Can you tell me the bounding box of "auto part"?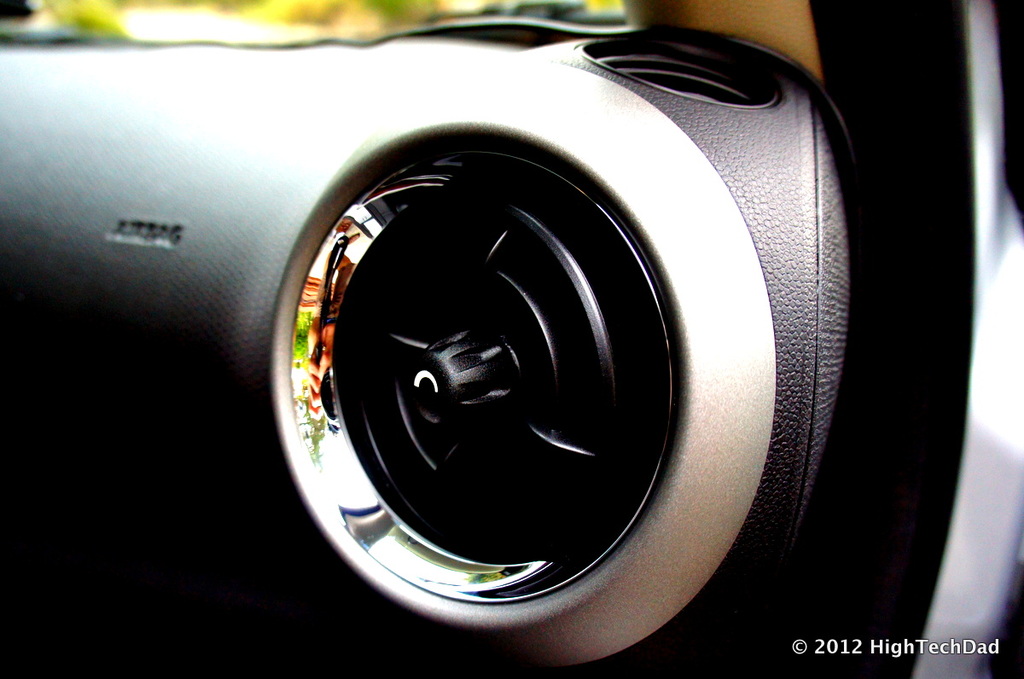
{"left": 1, "top": 0, "right": 1023, "bottom": 678}.
